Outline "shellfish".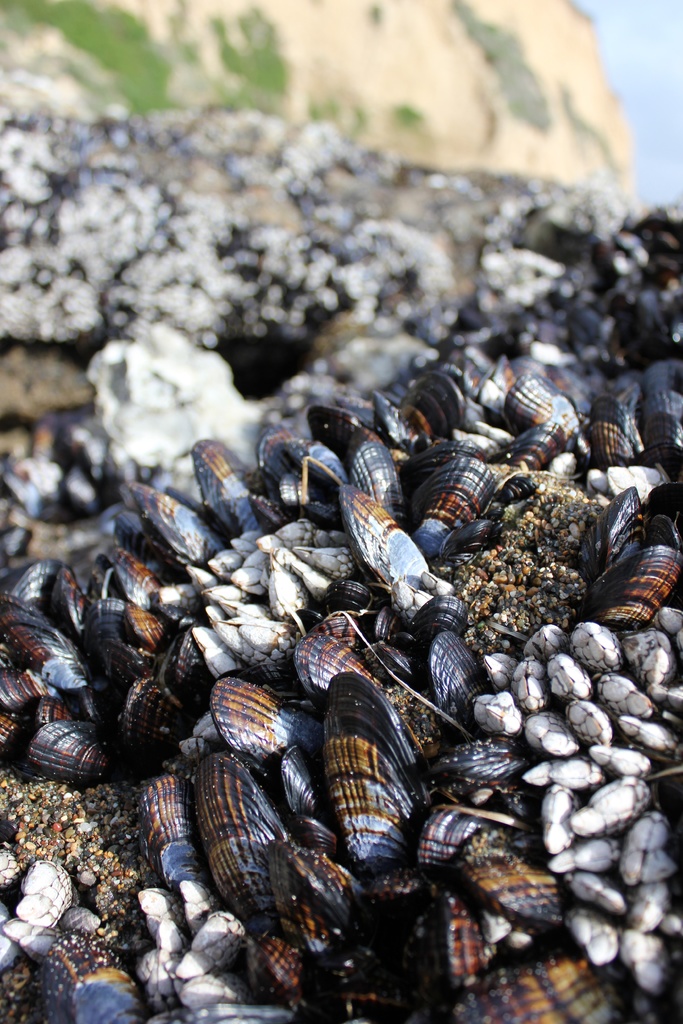
Outline: (313, 666, 441, 882).
